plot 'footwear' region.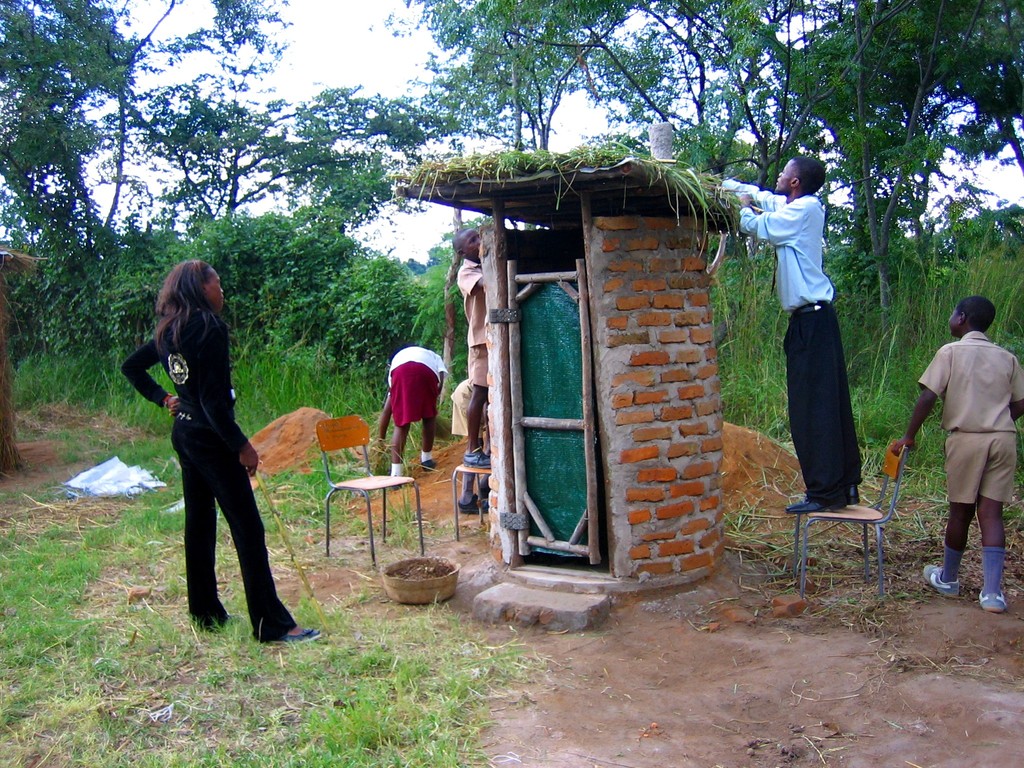
Plotted at bbox=[461, 449, 490, 468].
